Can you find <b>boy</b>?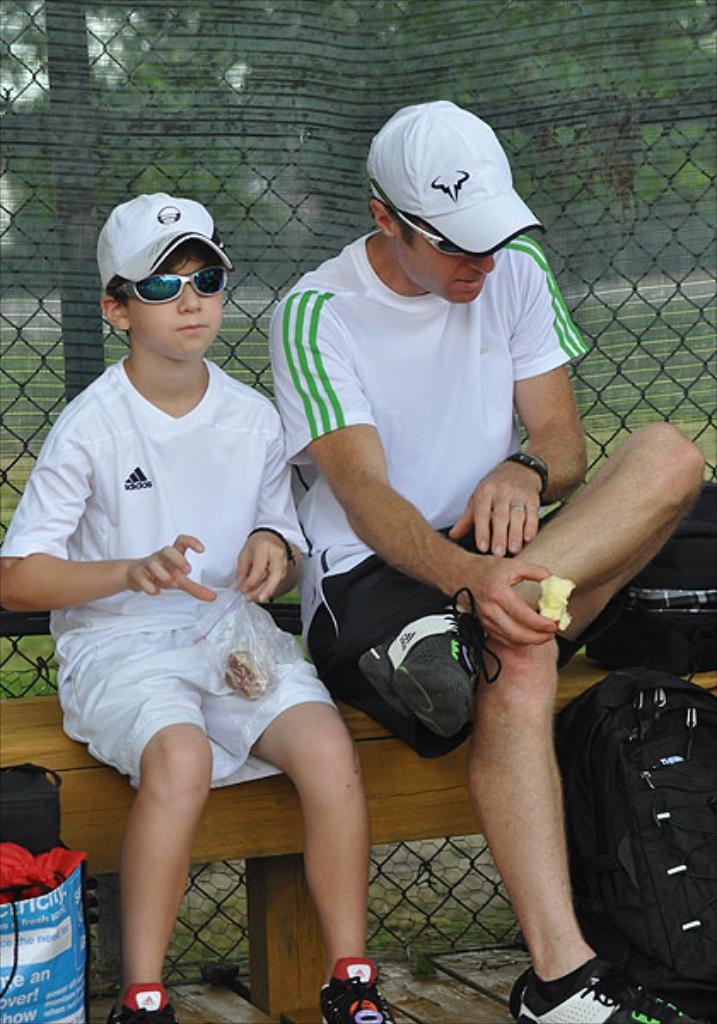
Yes, bounding box: 15, 196, 362, 993.
